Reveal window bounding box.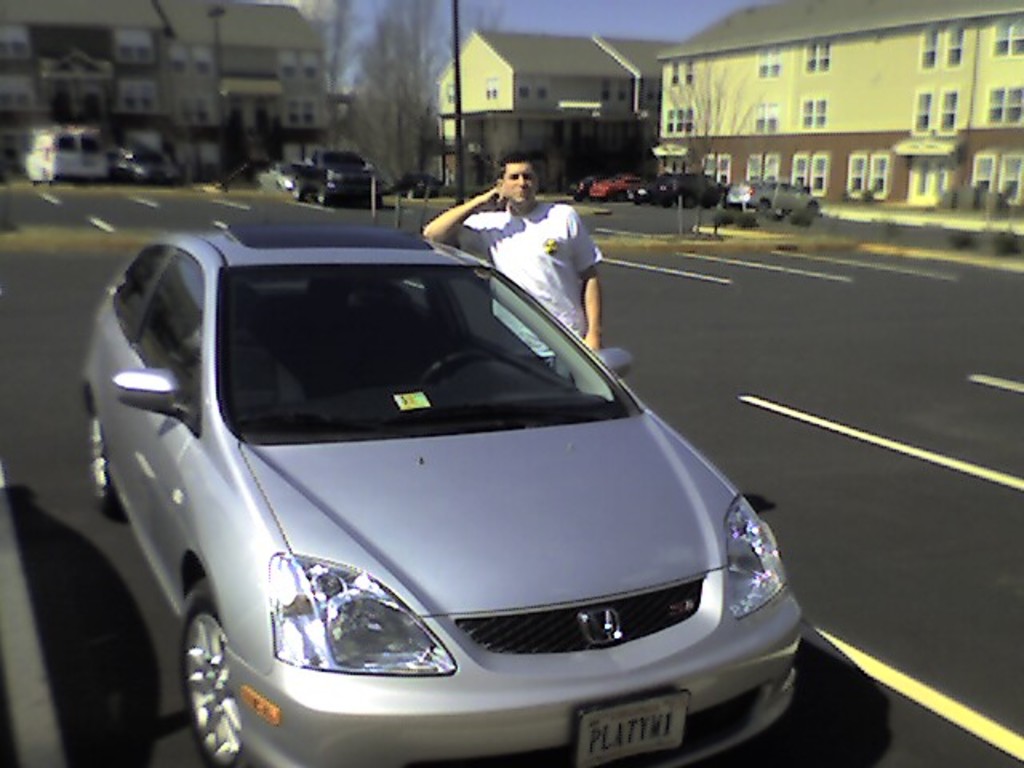
Revealed: [853, 149, 886, 198].
